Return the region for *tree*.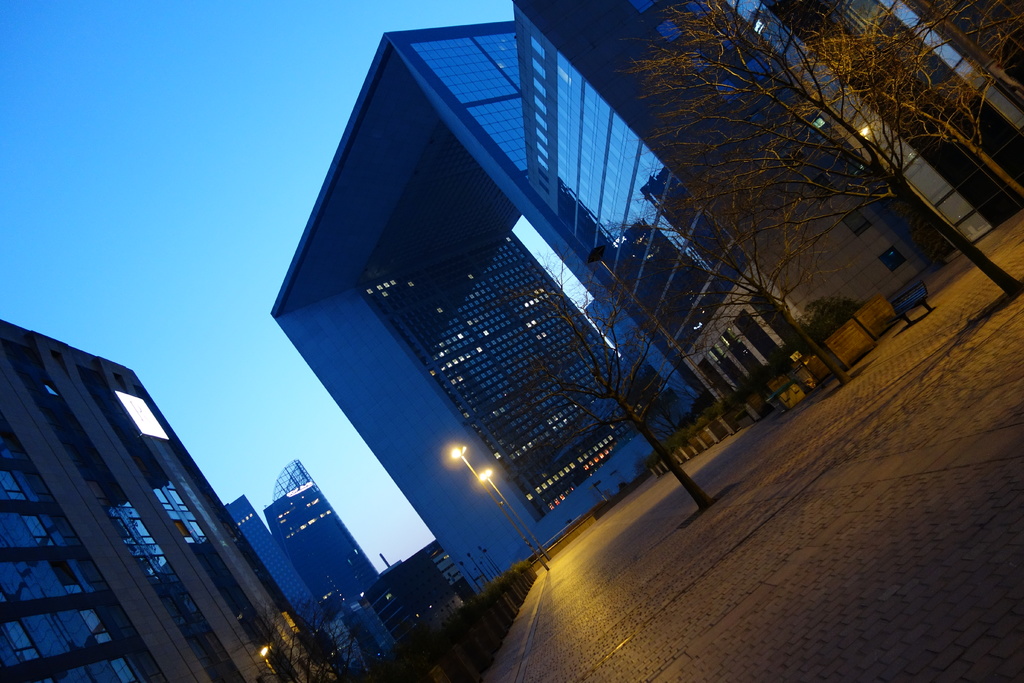
bbox=[783, 0, 1023, 195].
